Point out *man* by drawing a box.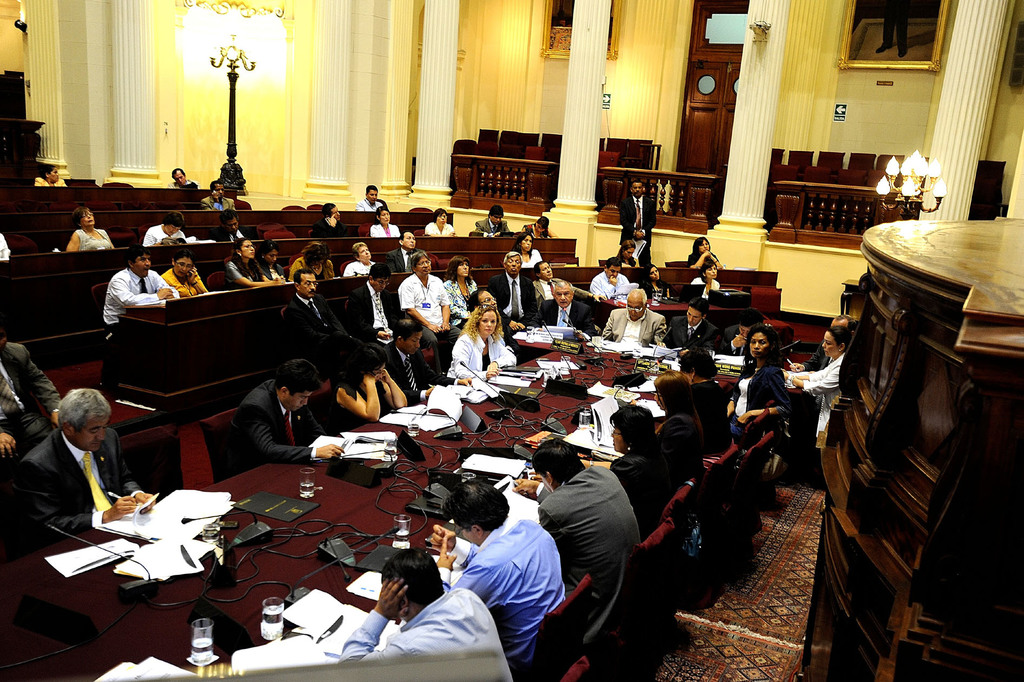
Rect(10, 390, 156, 544).
